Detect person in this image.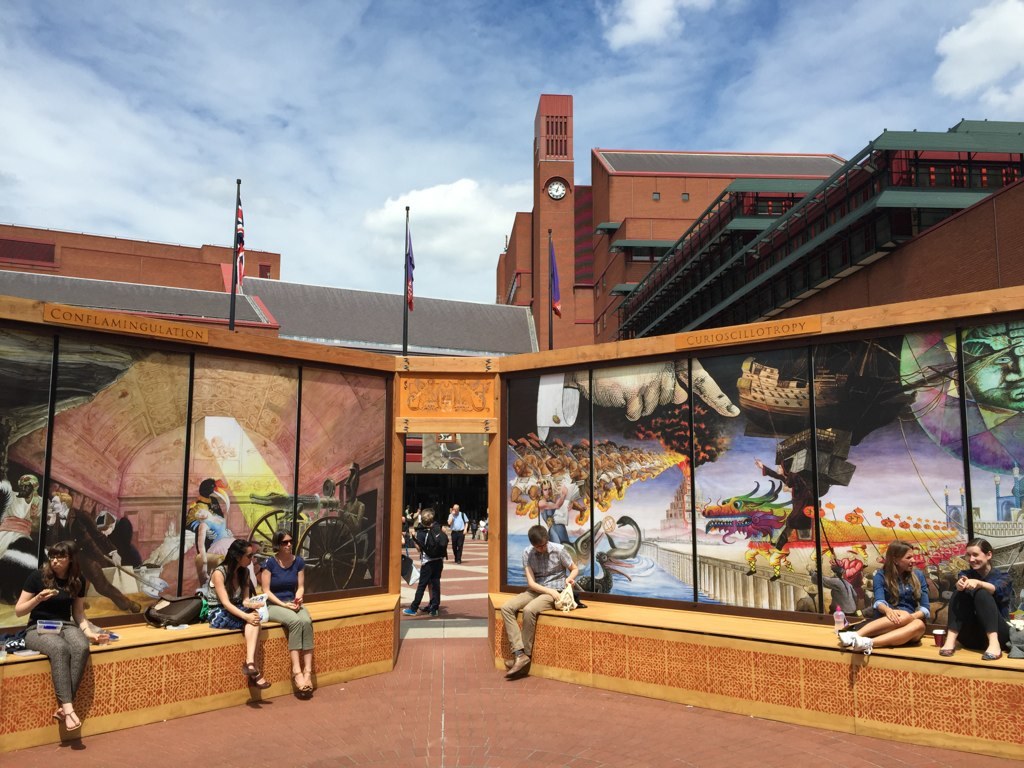
Detection: BBox(179, 502, 256, 591).
